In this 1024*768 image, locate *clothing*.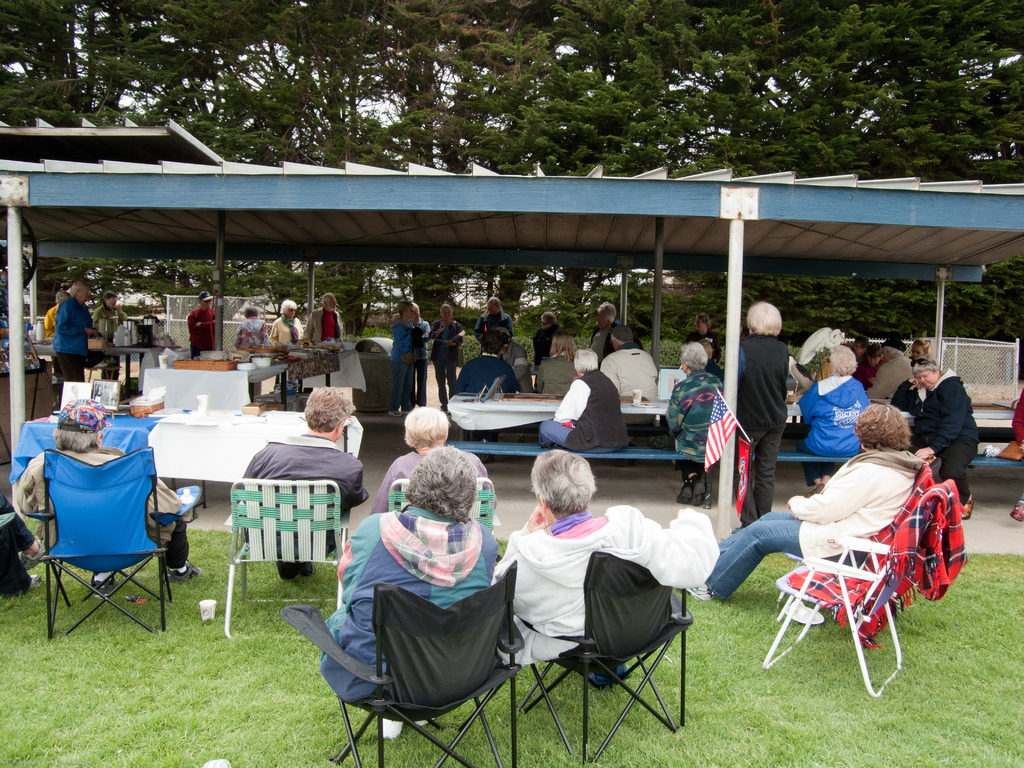
Bounding box: [left=851, top=357, right=877, bottom=380].
